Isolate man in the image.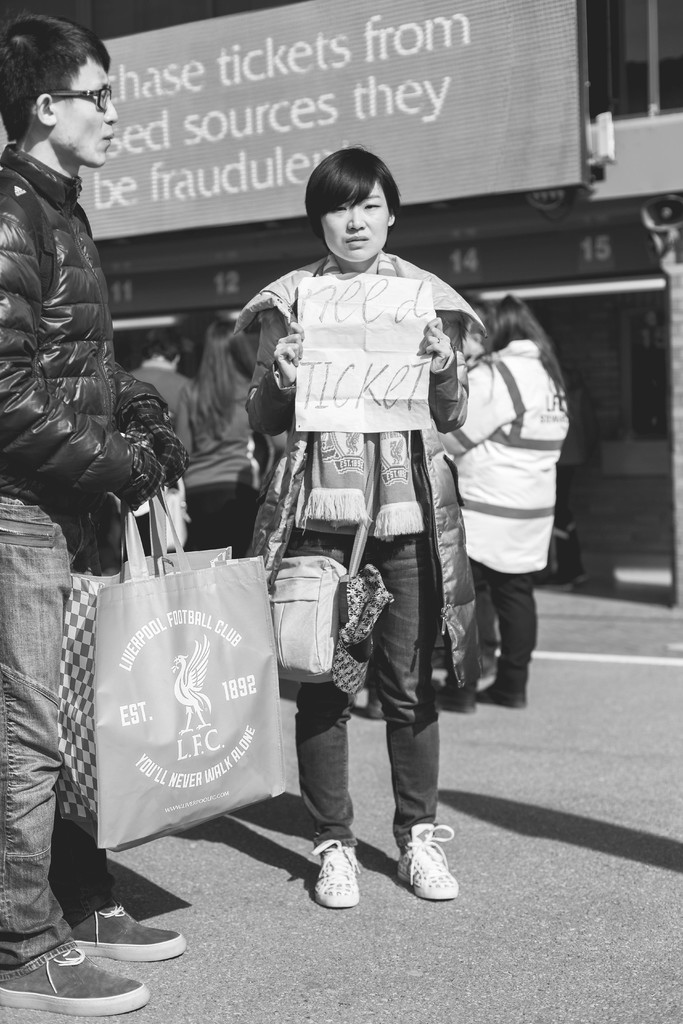
Isolated region: pyautogui.locateOnScreen(123, 320, 185, 431).
